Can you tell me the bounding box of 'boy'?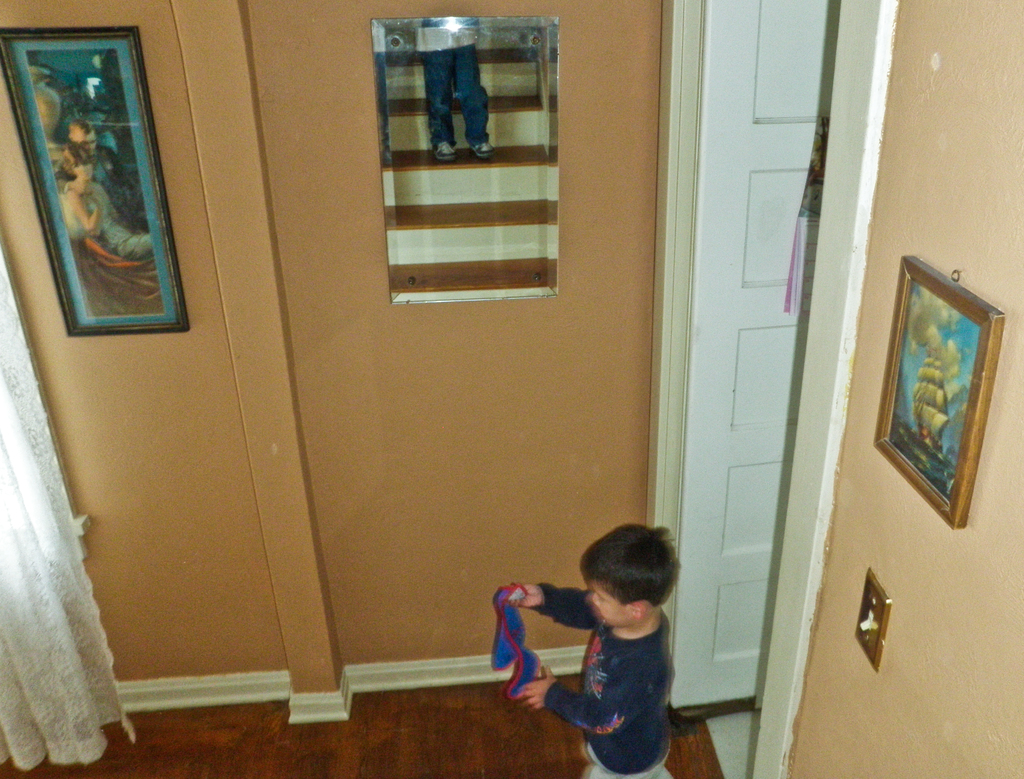
BBox(505, 530, 706, 769).
